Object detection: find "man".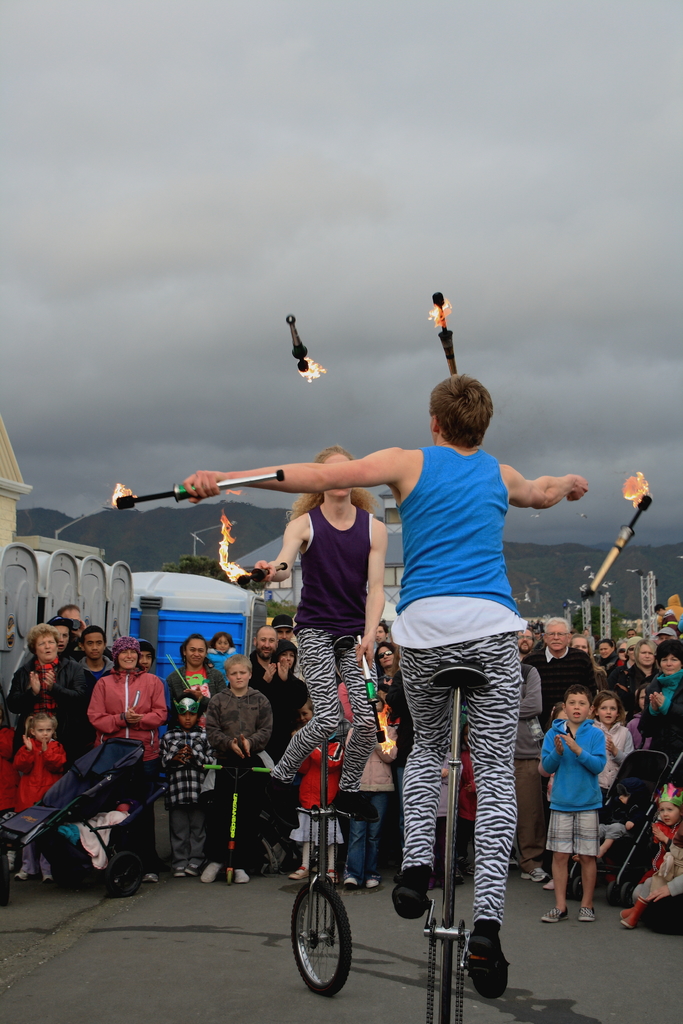
513, 628, 541, 652.
